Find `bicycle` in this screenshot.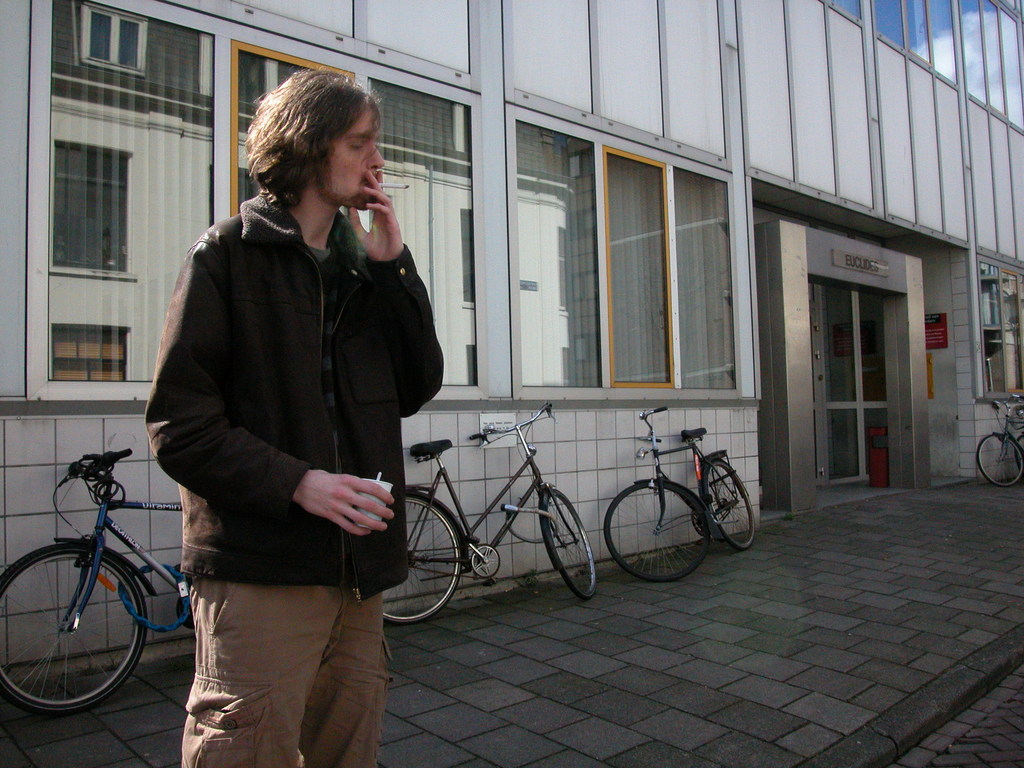
The bounding box for `bicycle` is l=0, t=417, r=186, b=724.
